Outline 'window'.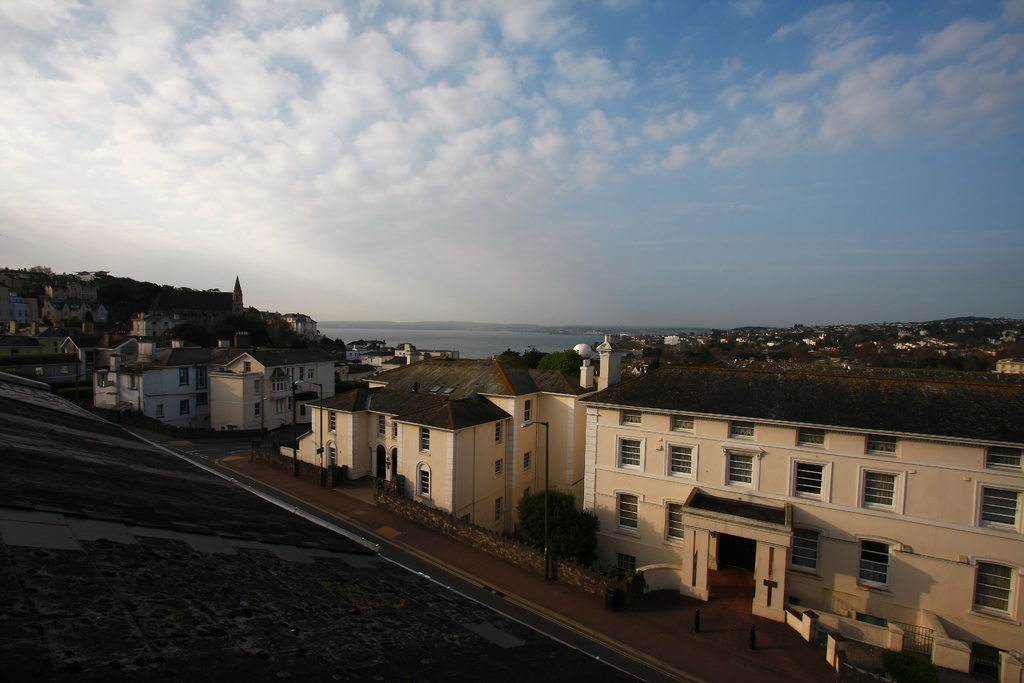
Outline: box=[520, 399, 532, 426].
